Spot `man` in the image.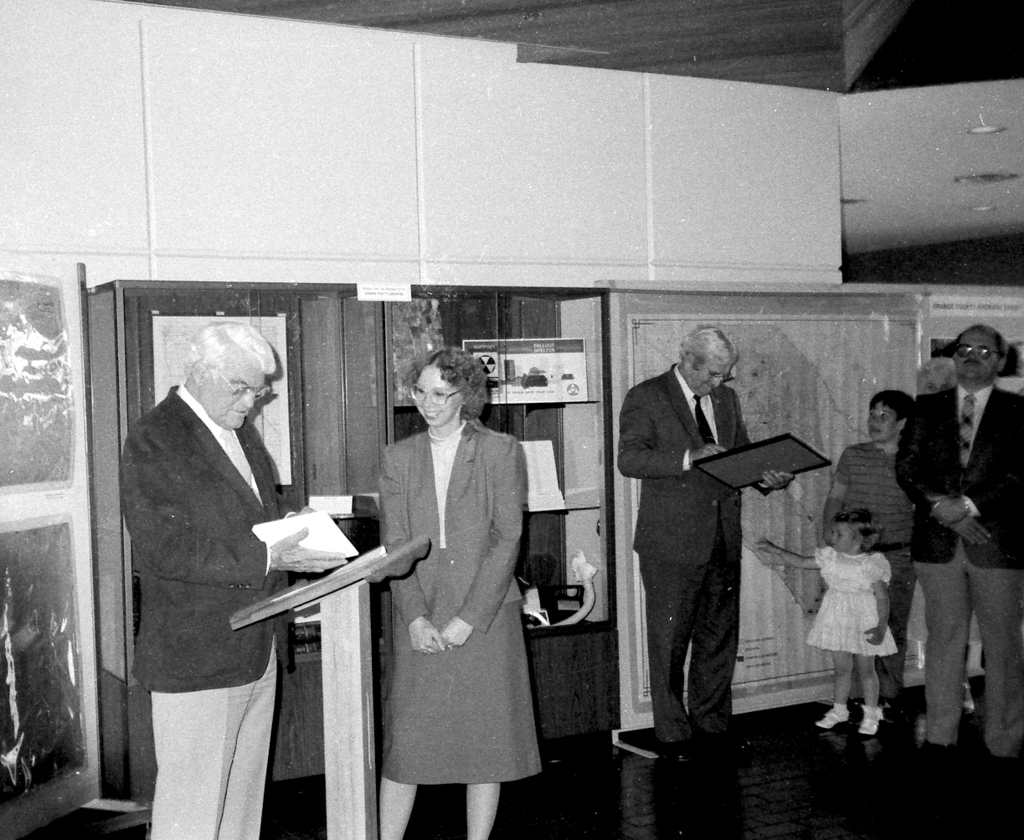
`man` found at region(894, 322, 1023, 763).
